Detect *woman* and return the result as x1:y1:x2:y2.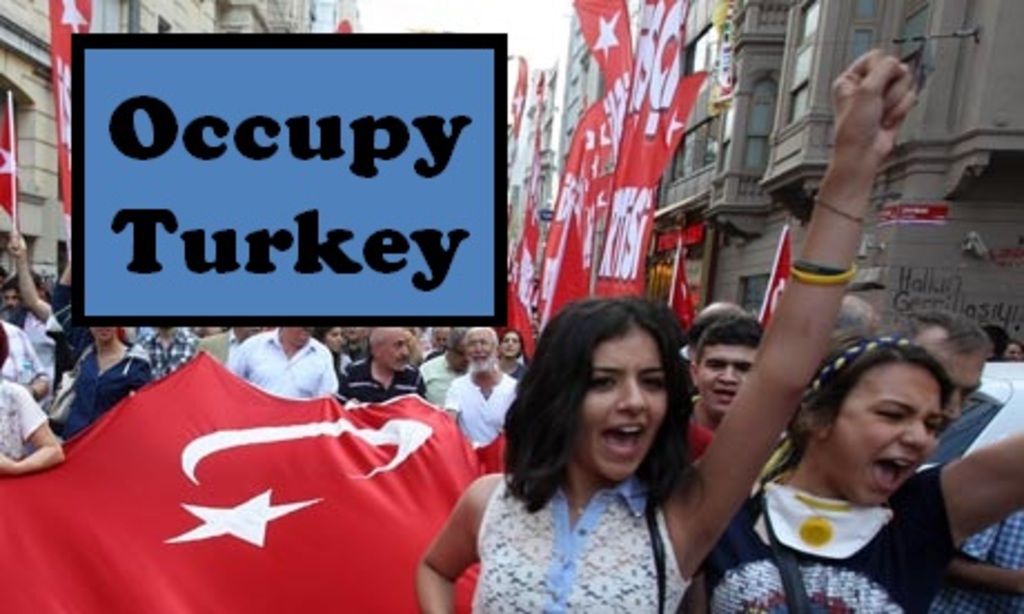
312:320:354:389.
